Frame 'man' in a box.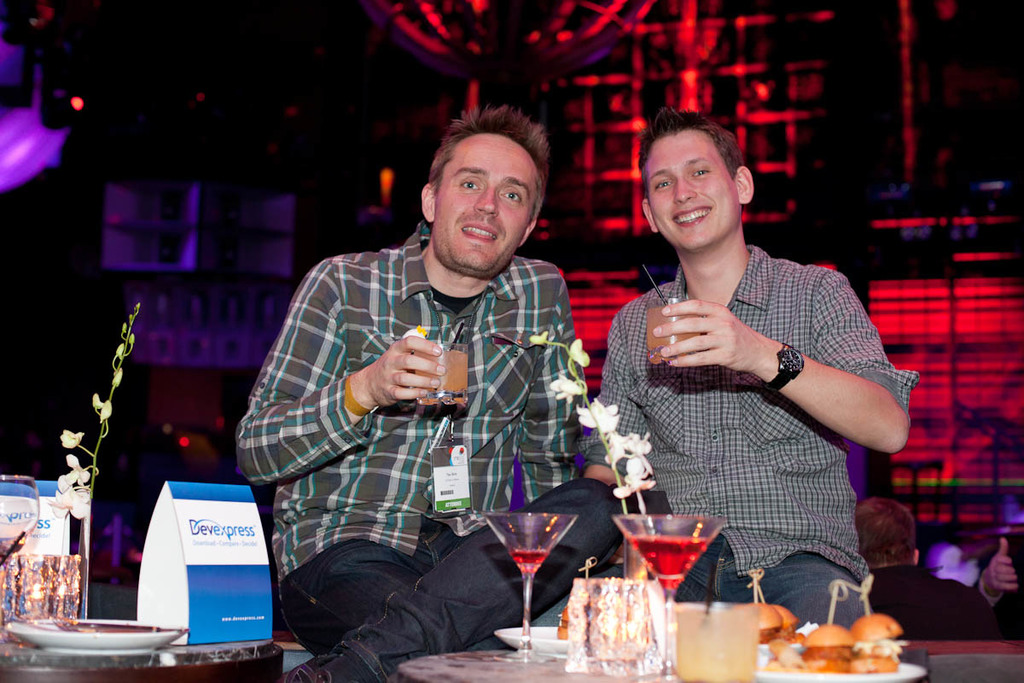
x1=579 y1=110 x2=916 y2=635.
